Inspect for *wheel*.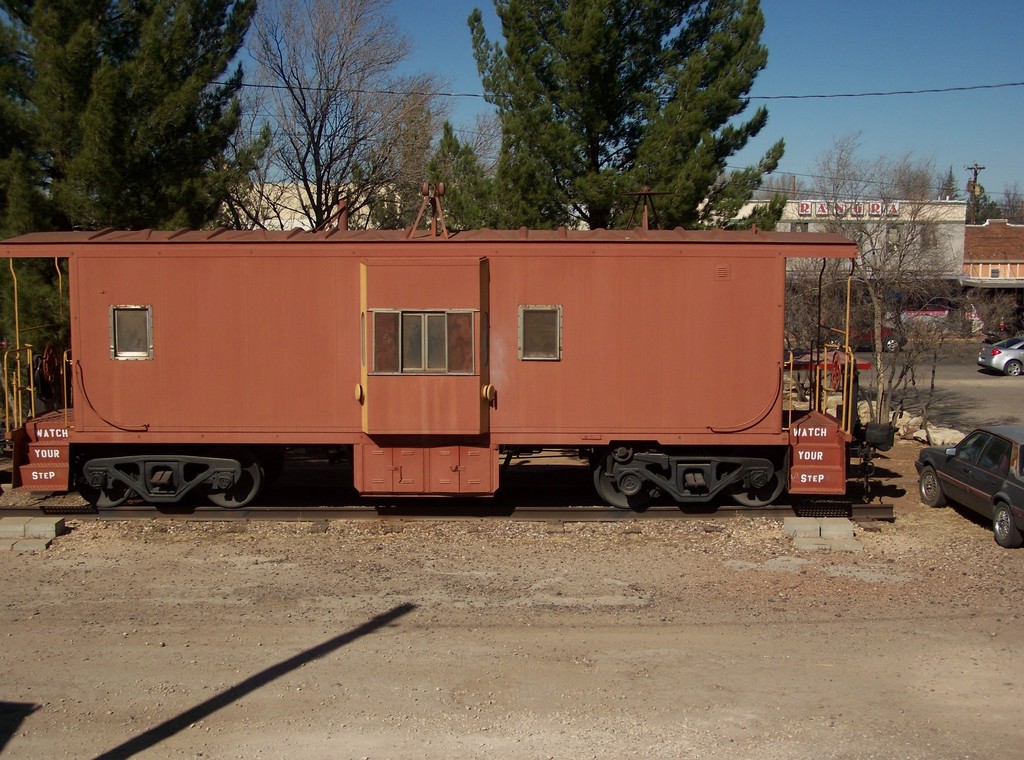
Inspection: crop(77, 464, 132, 508).
